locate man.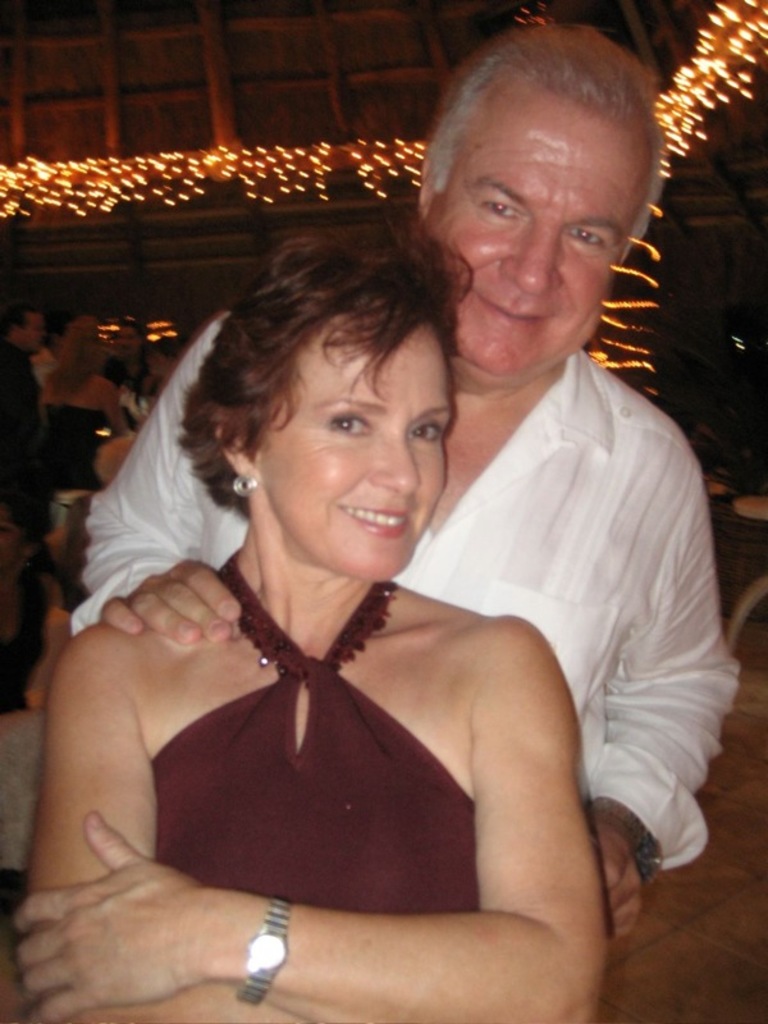
Bounding box: pyautogui.locateOnScreen(67, 26, 748, 947).
